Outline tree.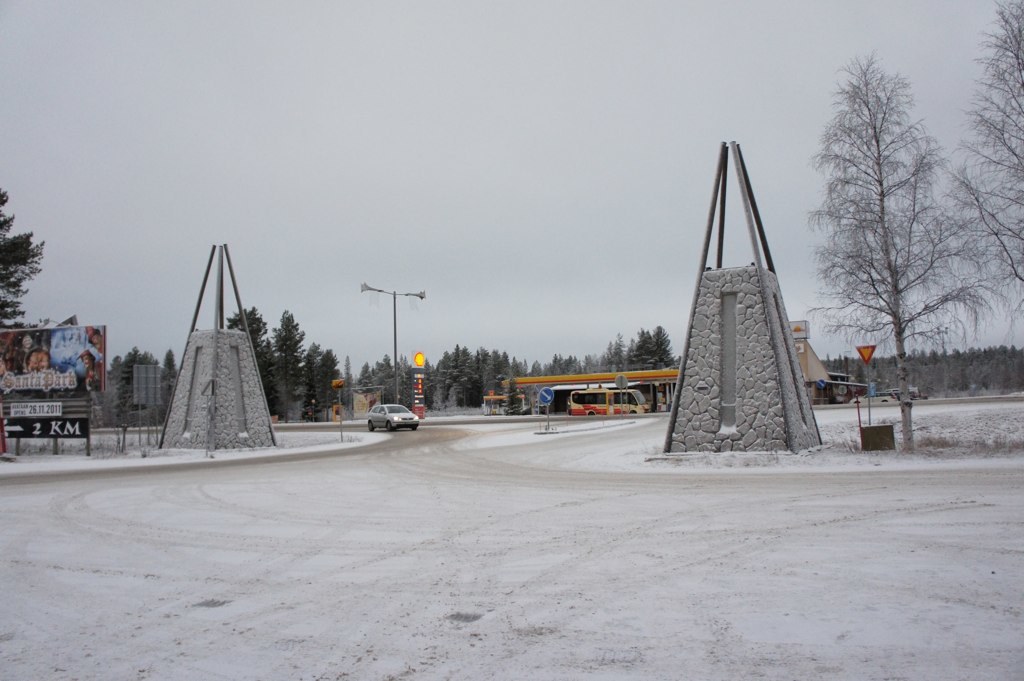
Outline: bbox=(161, 354, 181, 408).
